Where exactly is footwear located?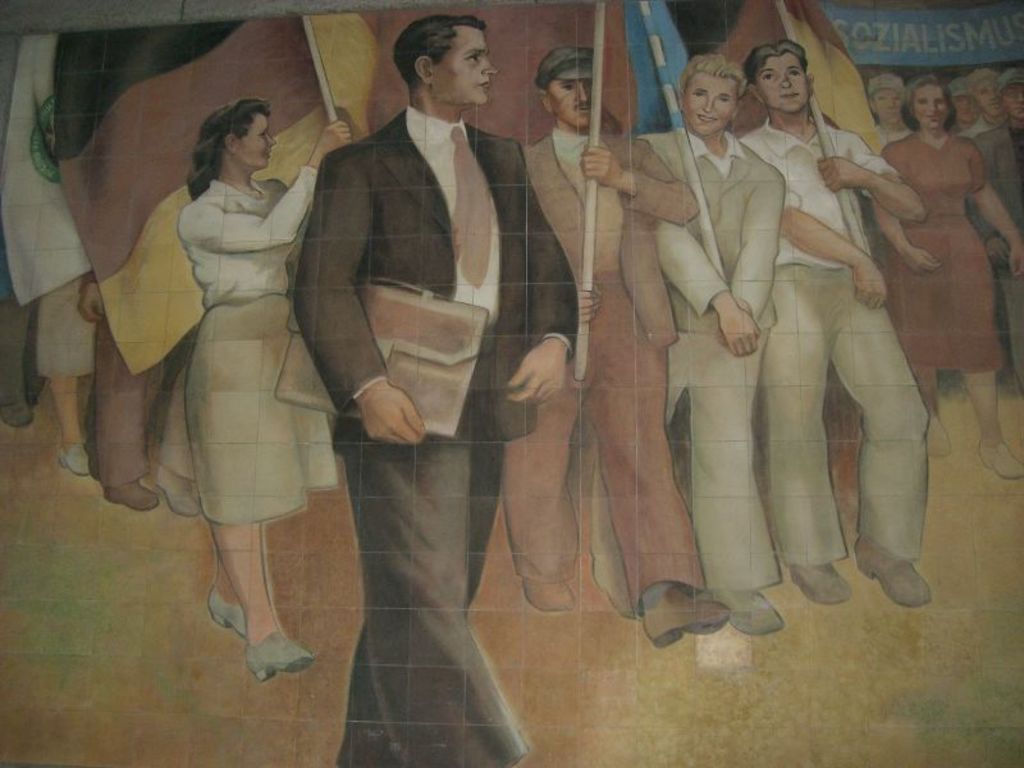
Its bounding box is rect(248, 631, 314, 684).
